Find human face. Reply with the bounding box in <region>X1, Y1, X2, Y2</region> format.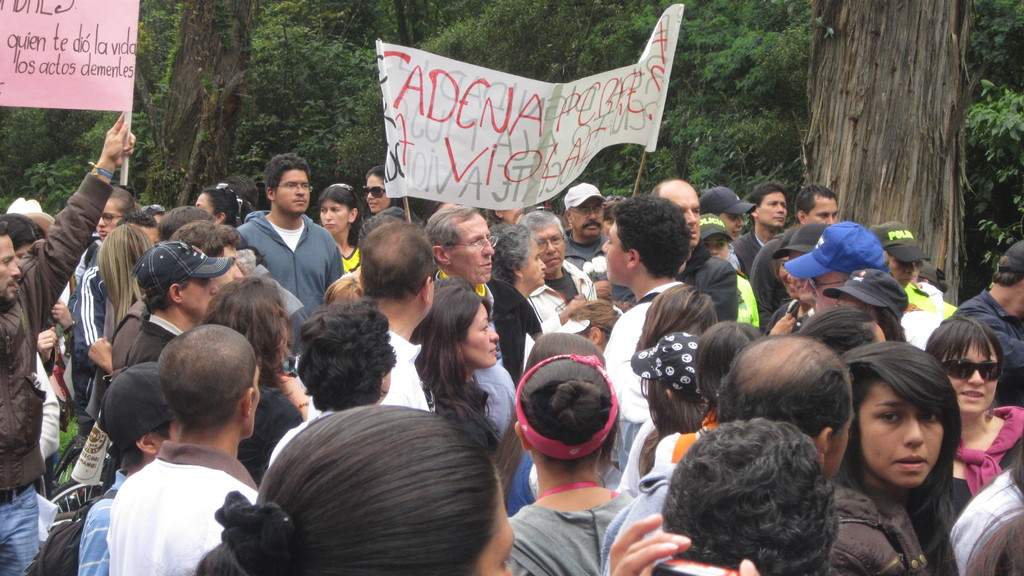
<region>444, 216, 498, 285</region>.
